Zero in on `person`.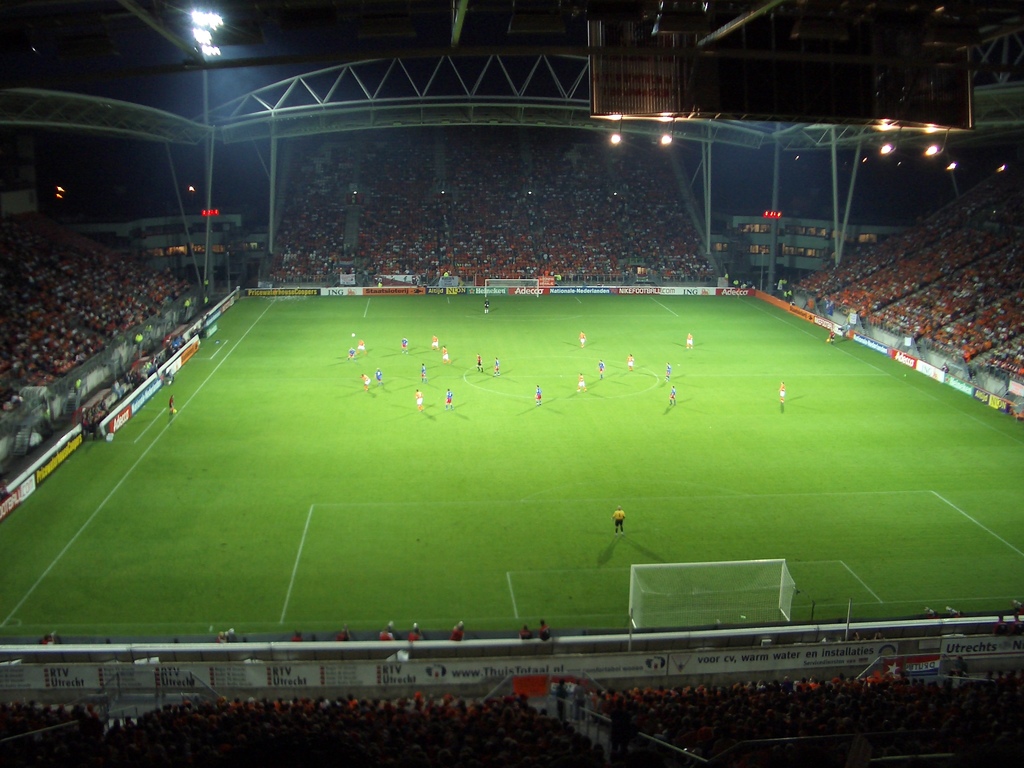
Zeroed in: <region>824, 331, 831, 345</region>.
